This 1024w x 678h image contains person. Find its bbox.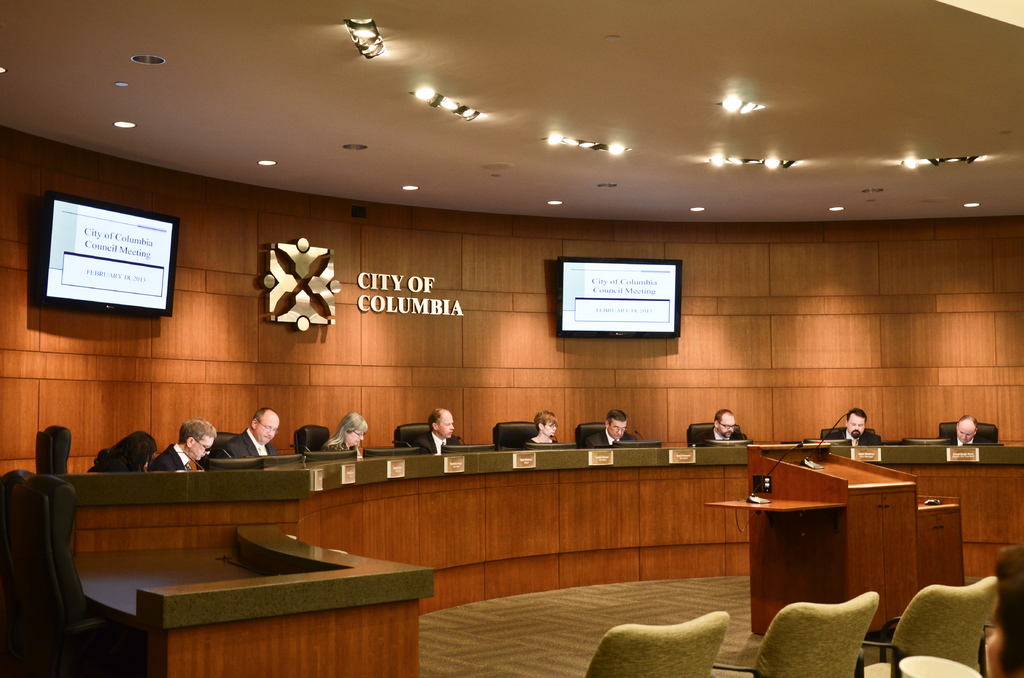
<bbox>215, 407, 278, 458</bbox>.
